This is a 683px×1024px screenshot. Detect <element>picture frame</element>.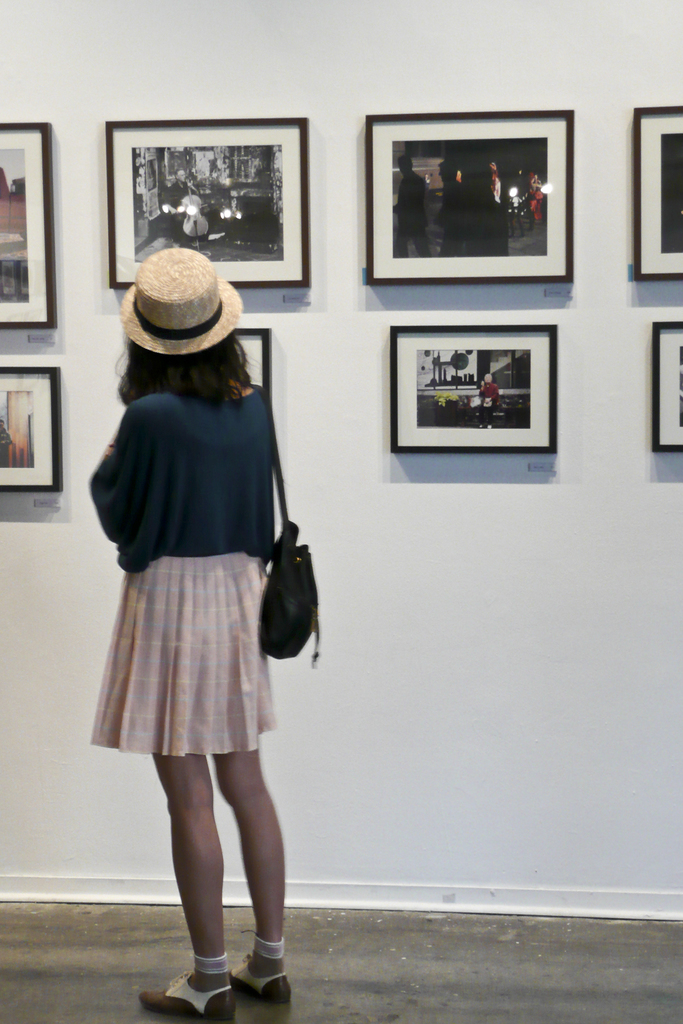
[left=647, top=323, right=682, bottom=455].
